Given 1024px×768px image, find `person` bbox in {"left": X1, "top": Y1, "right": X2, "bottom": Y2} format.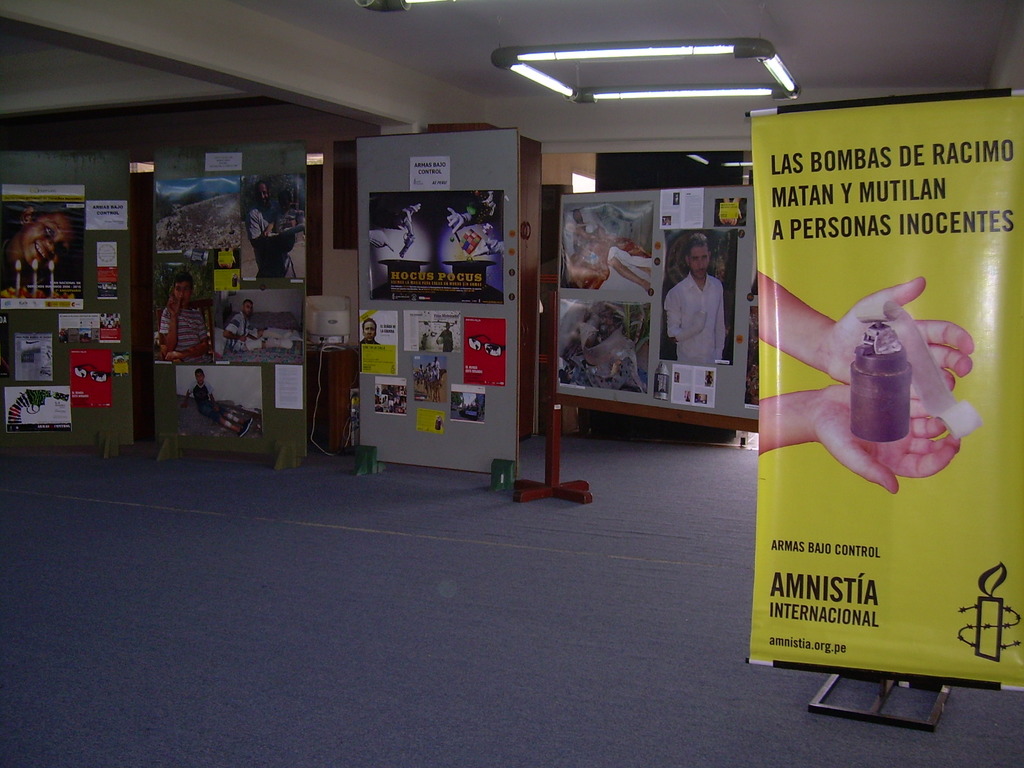
{"left": 449, "top": 208, "right": 479, "bottom": 233}.
